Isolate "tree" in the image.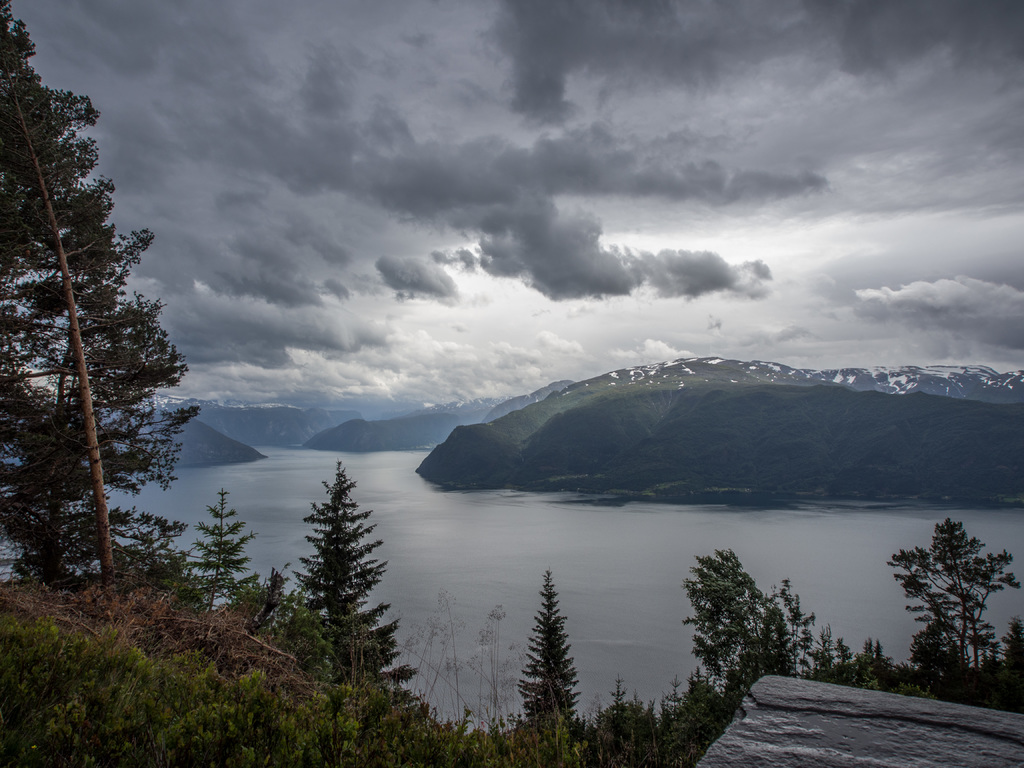
Isolated region: select_region(3, 0, 189, 586).
